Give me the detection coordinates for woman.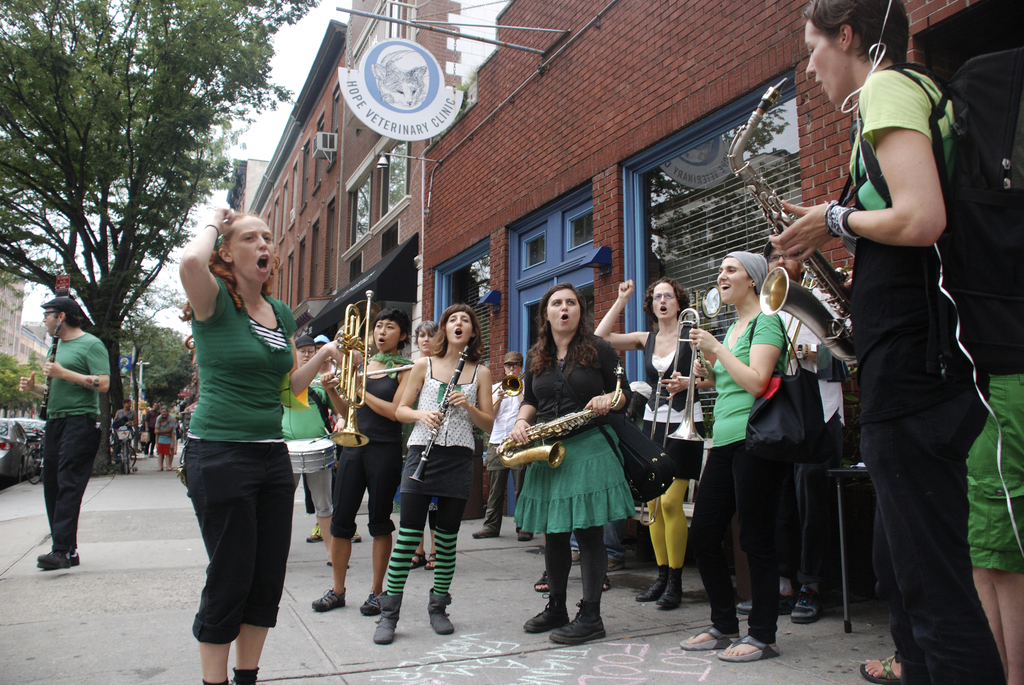
box(405, 317, 443, 356).
